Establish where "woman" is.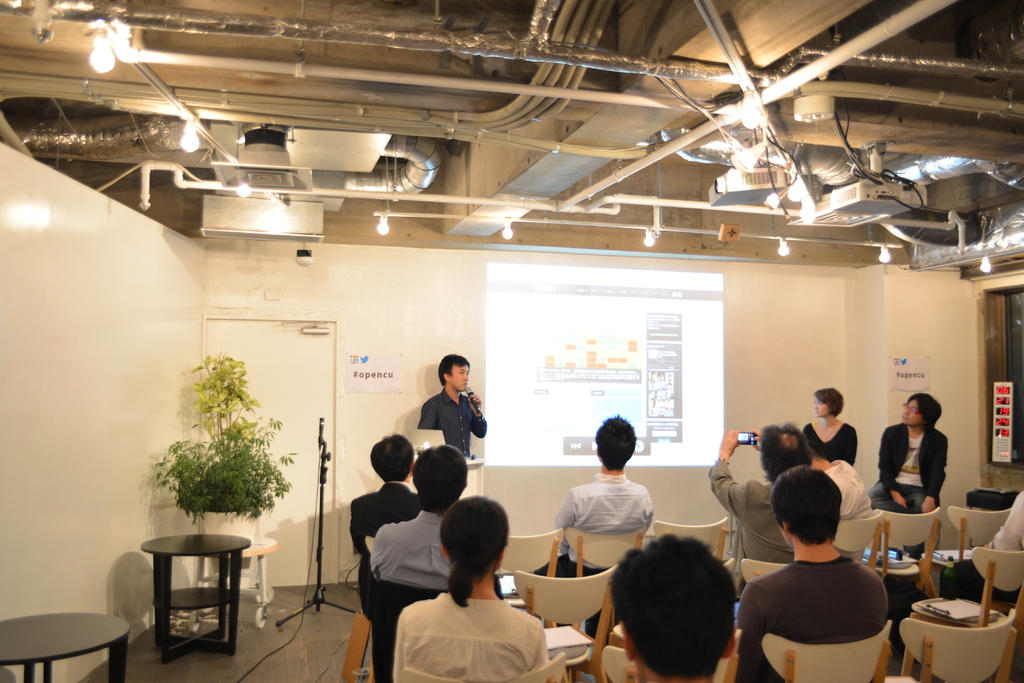
Established at select_region(375, 507, 552, 682).
